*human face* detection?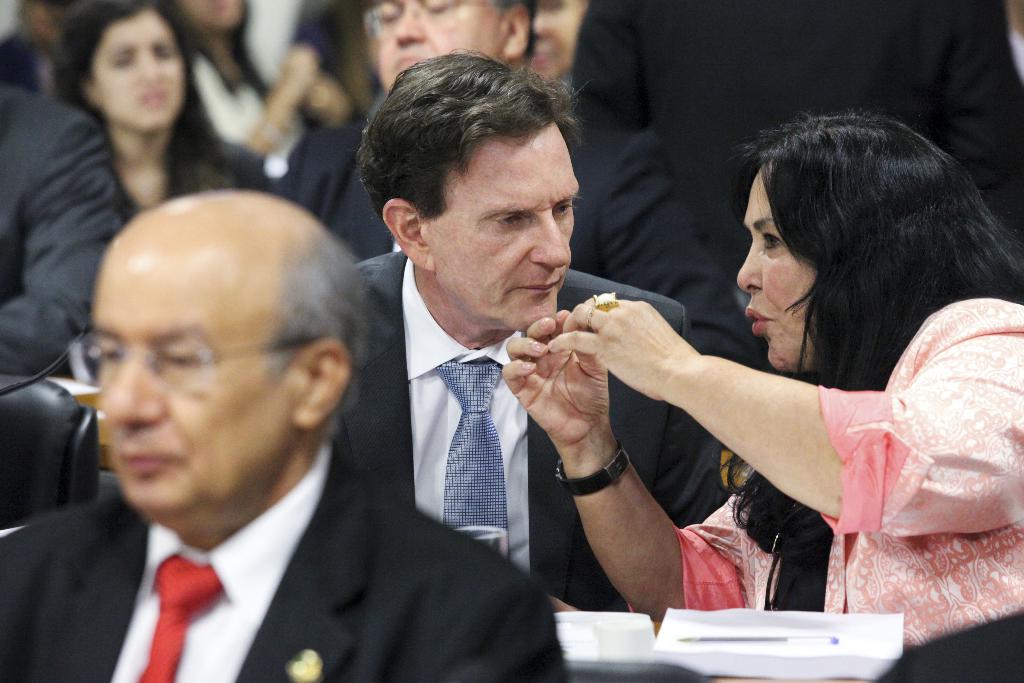
(left=95, top=9, right=186, bottom=133)
